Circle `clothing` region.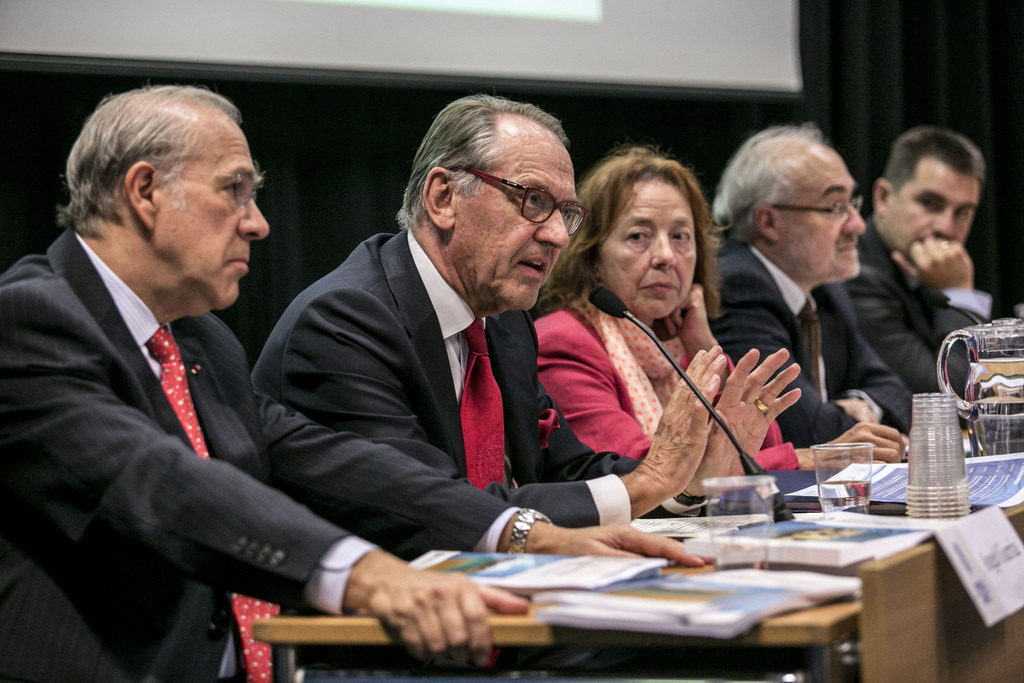
Region: <region>836, 219, 996, 416</region>.
